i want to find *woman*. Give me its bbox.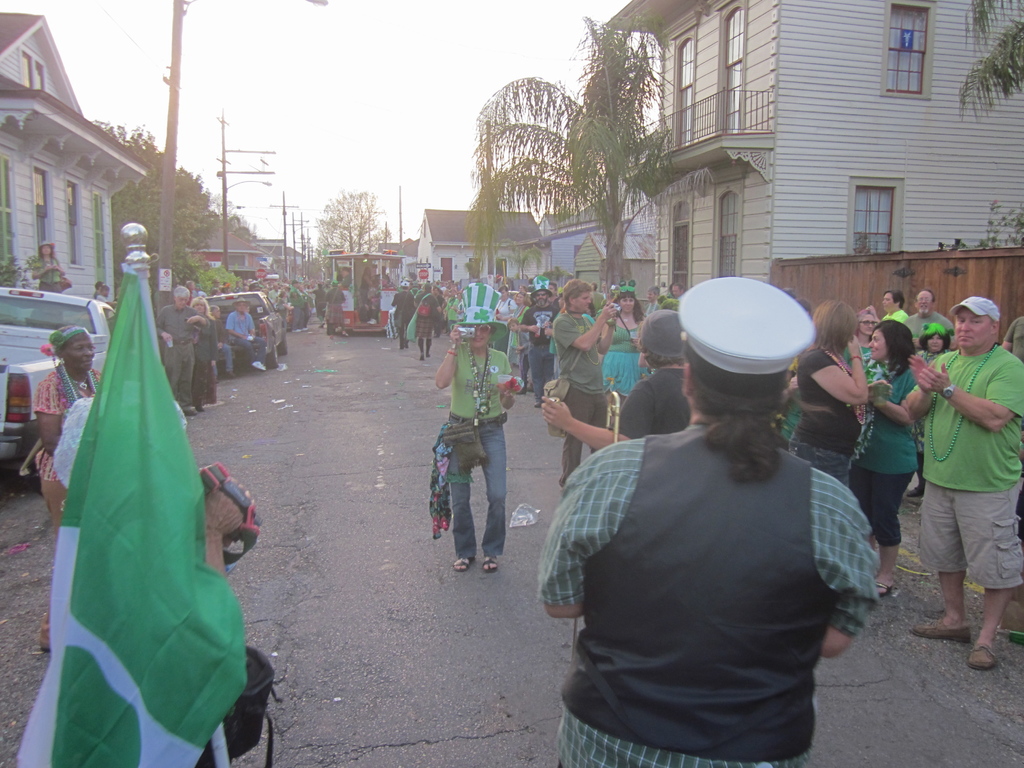
30,243,66,298.
